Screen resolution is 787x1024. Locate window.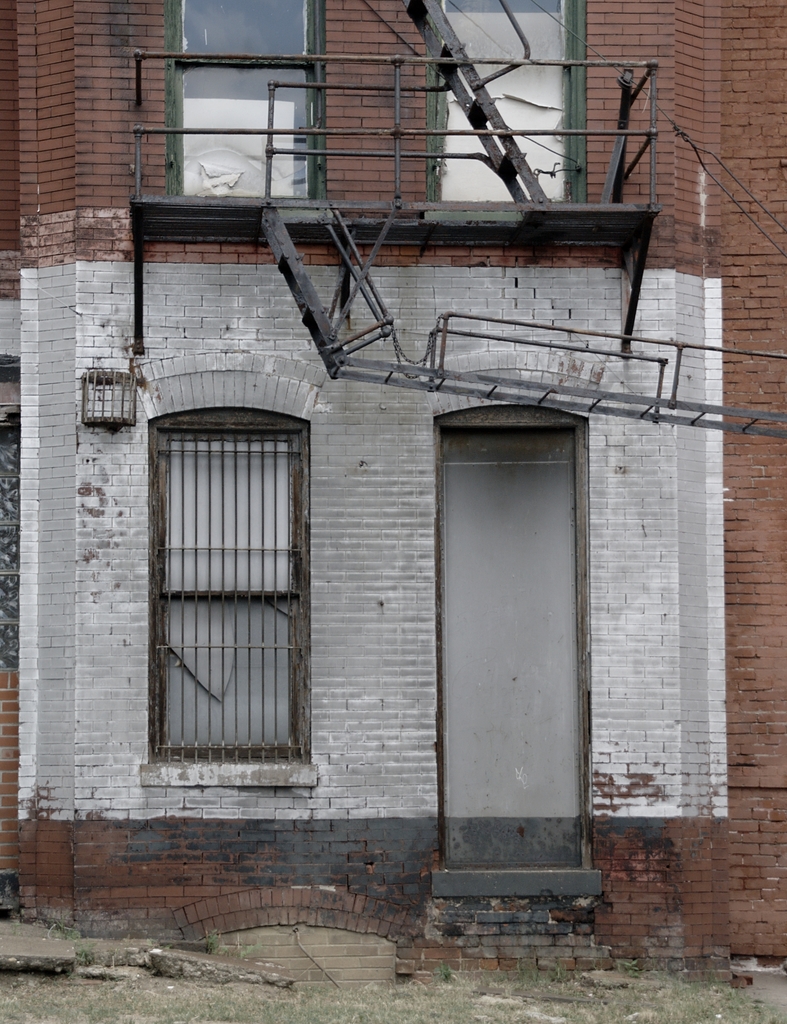
438,0,578,216.
